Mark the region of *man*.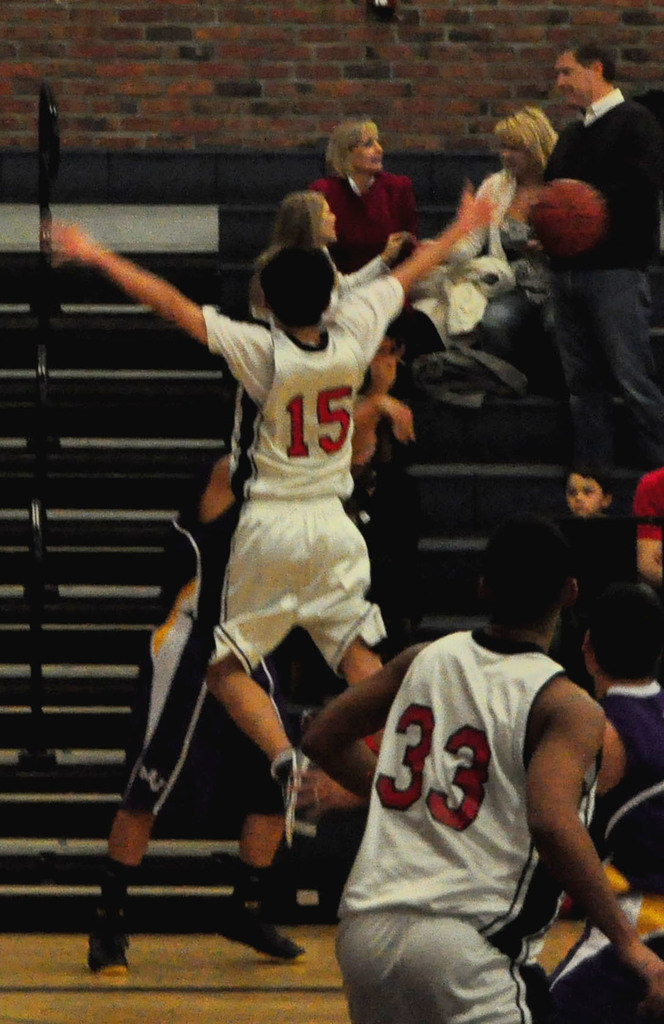
Region: bbox=[303, 512, 663, 1023].
